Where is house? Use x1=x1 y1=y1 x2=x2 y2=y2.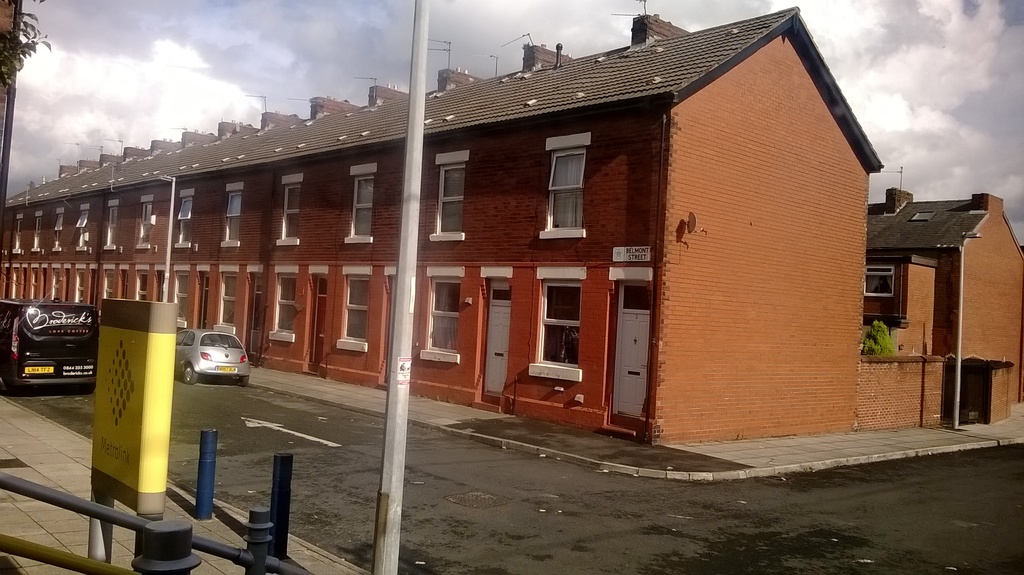
x1=863 y1=166 x2=1023 y2=423.
